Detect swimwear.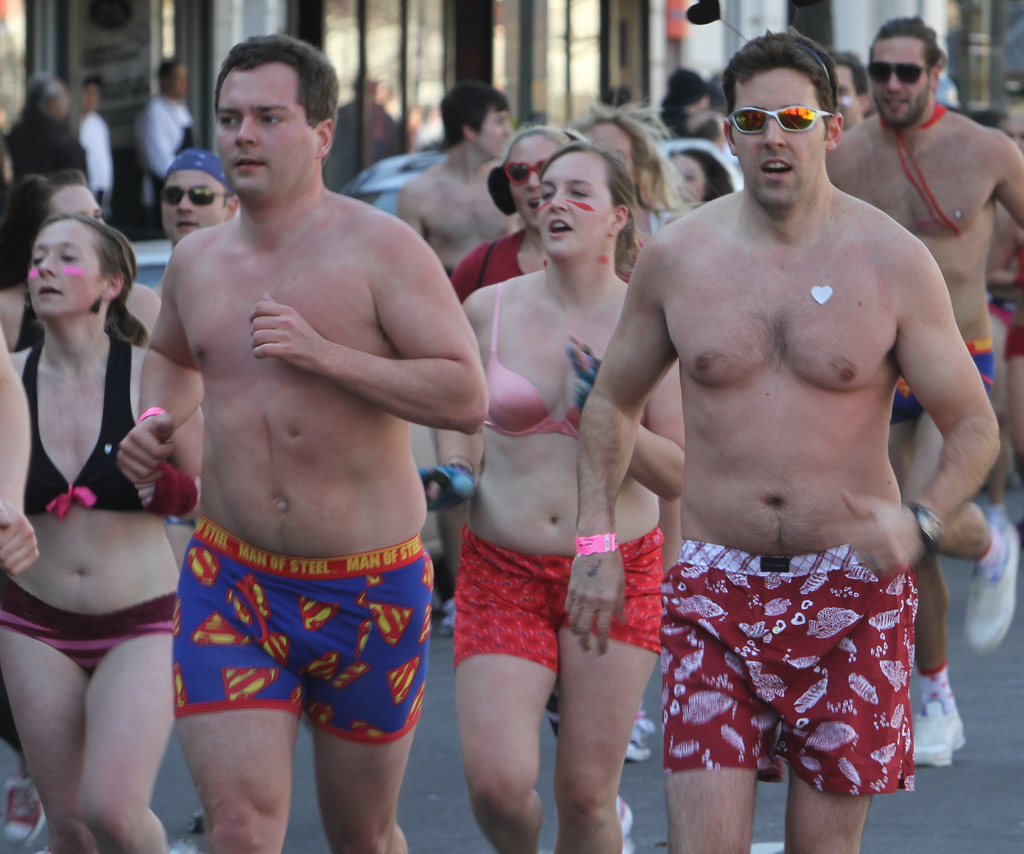
Detected at {"left": 1007, "top": 321, "right": 1023, "bottom": 364}.
